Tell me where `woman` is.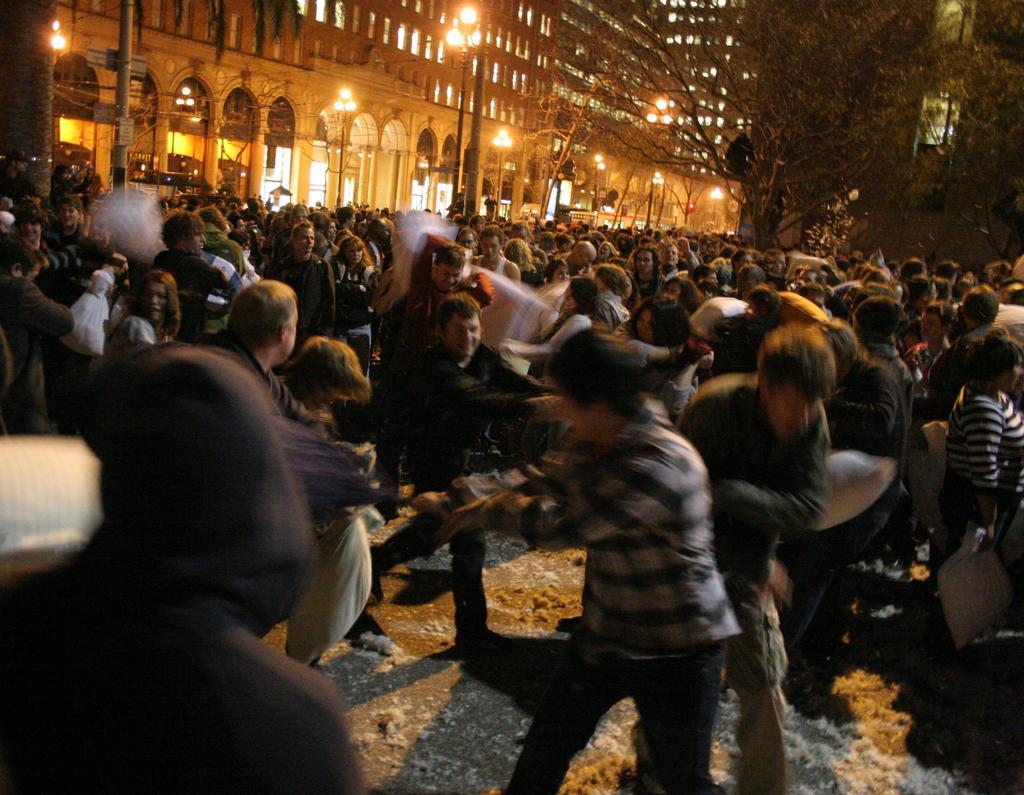
`woman` is at rect(542, 273, 612, 343).
